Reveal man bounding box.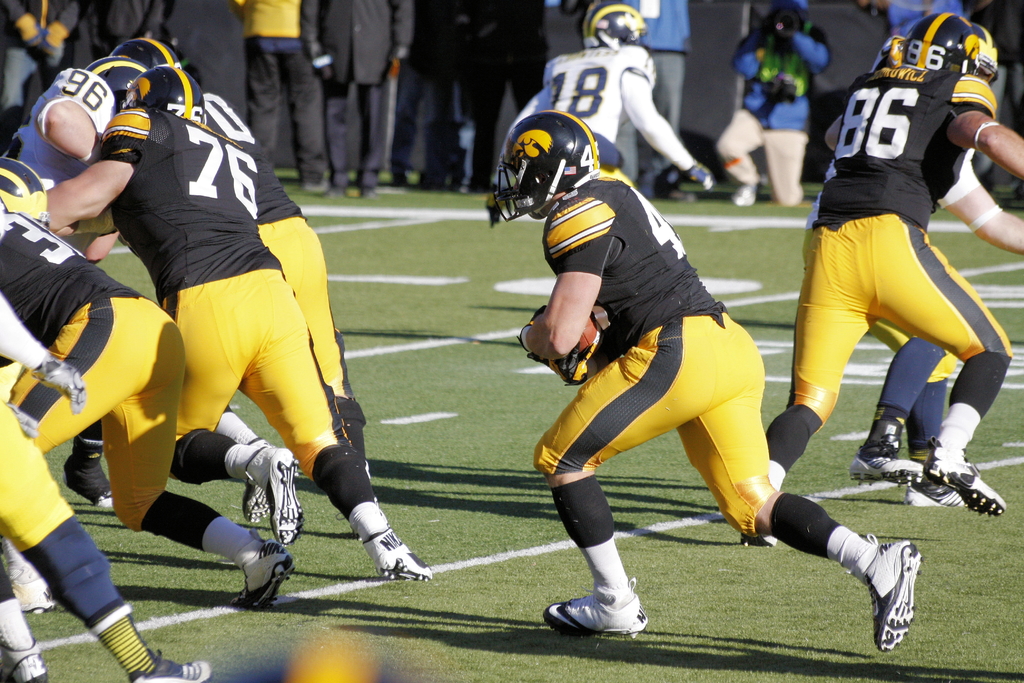
Revealed: BBox(532, 0, 704, 190).
